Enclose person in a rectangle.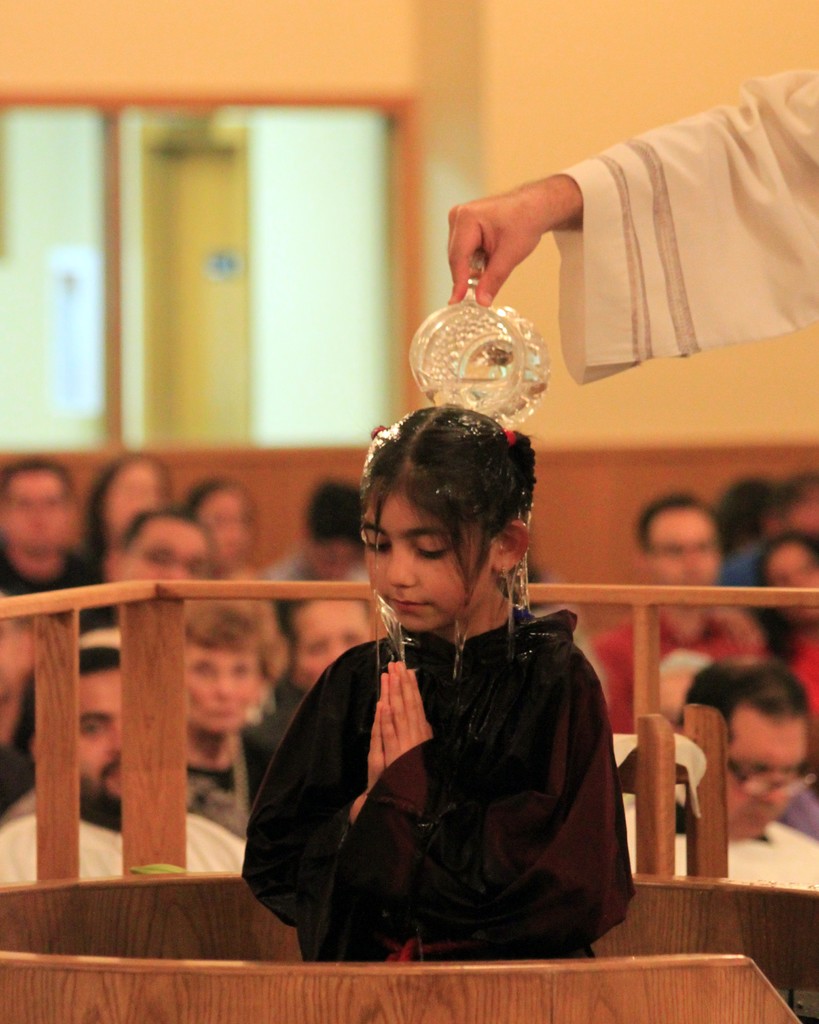
crop(255, 476, 374, 585).
